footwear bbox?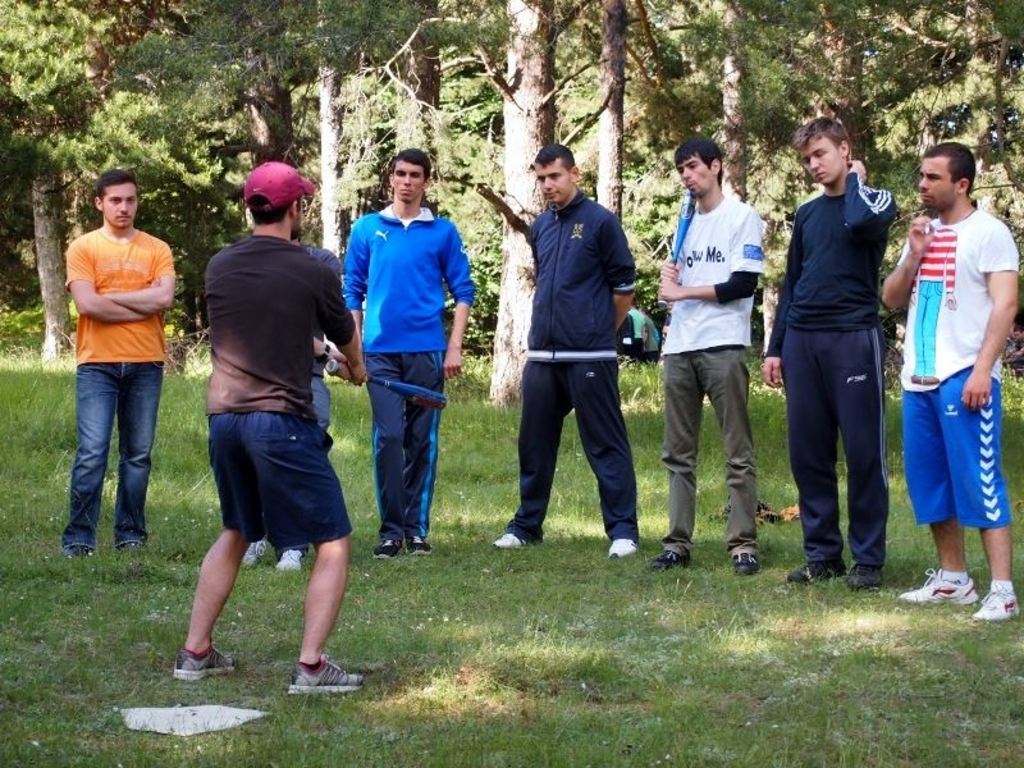
box(602, 536, 644, 558)
